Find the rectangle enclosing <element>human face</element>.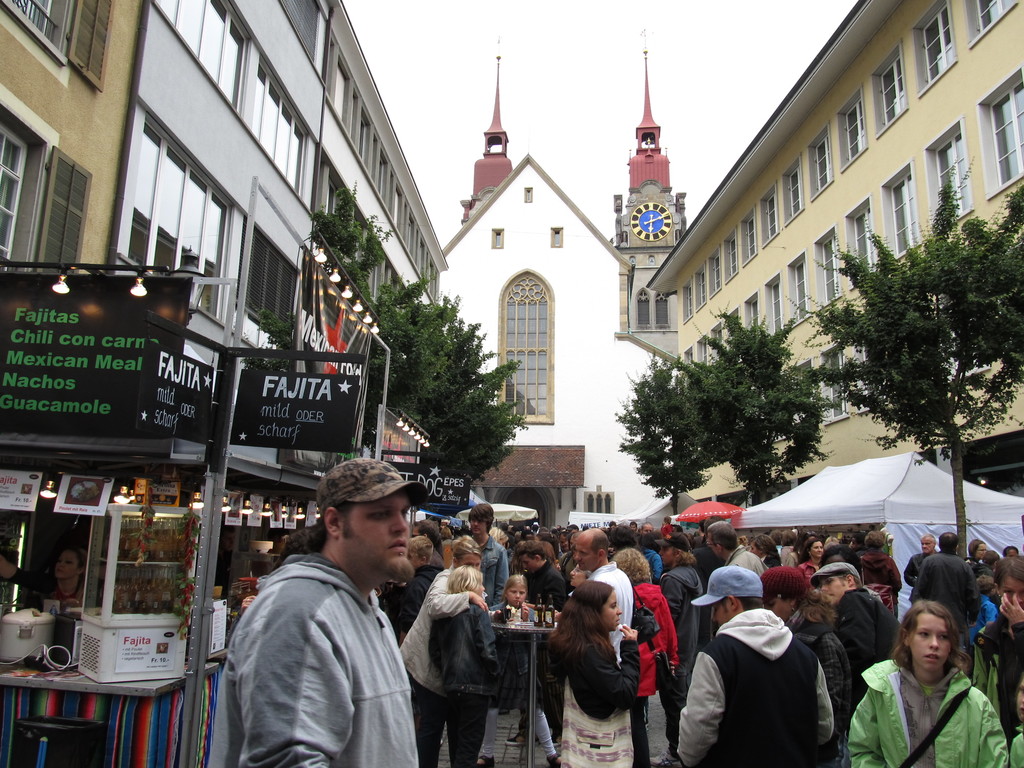
909, 611, 952, 672.
